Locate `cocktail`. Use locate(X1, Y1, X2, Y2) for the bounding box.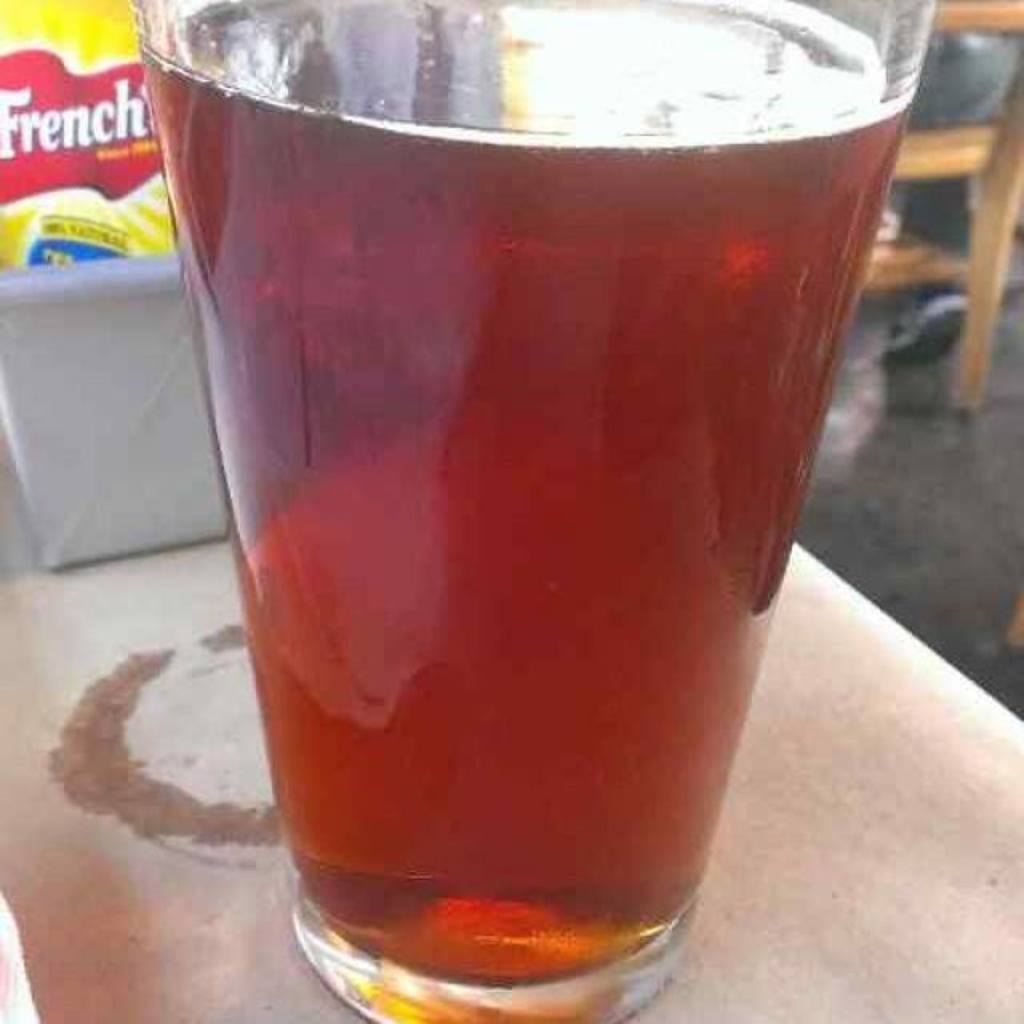
locate(118, 0, 930, 1022).
